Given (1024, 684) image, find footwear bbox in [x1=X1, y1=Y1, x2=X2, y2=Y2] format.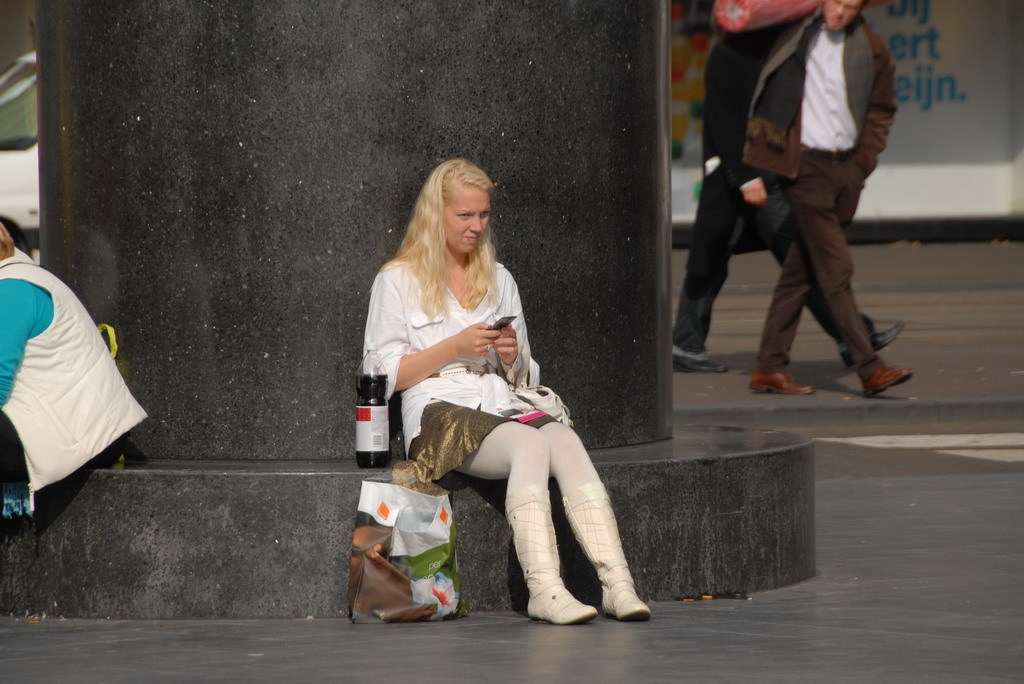
[x1=671, y1=345, x2=743, y2=375].
